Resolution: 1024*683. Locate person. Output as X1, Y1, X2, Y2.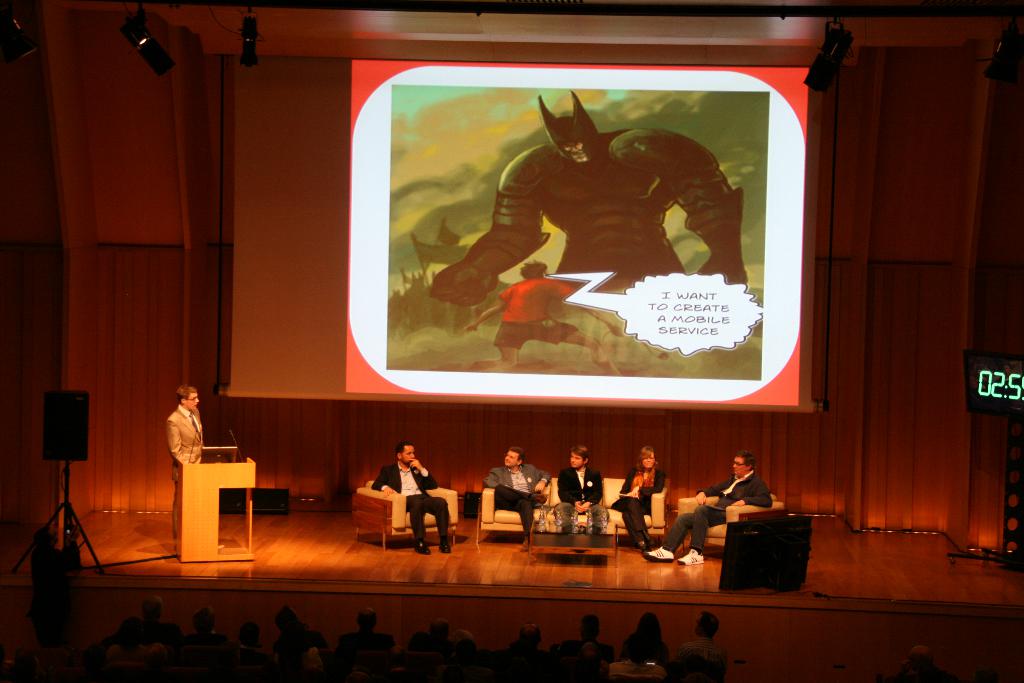
377, 440, 443, 555.
